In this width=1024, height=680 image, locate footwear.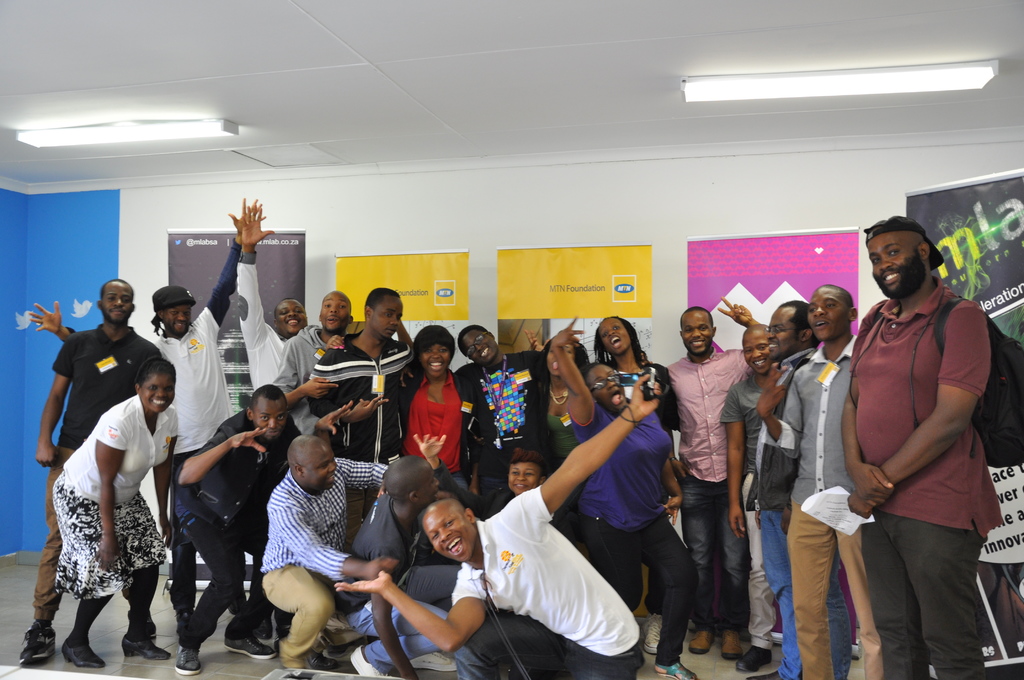
Bounding box: {"x1": 349, "y1": 644, "x2": 390, "y2": 677}.
